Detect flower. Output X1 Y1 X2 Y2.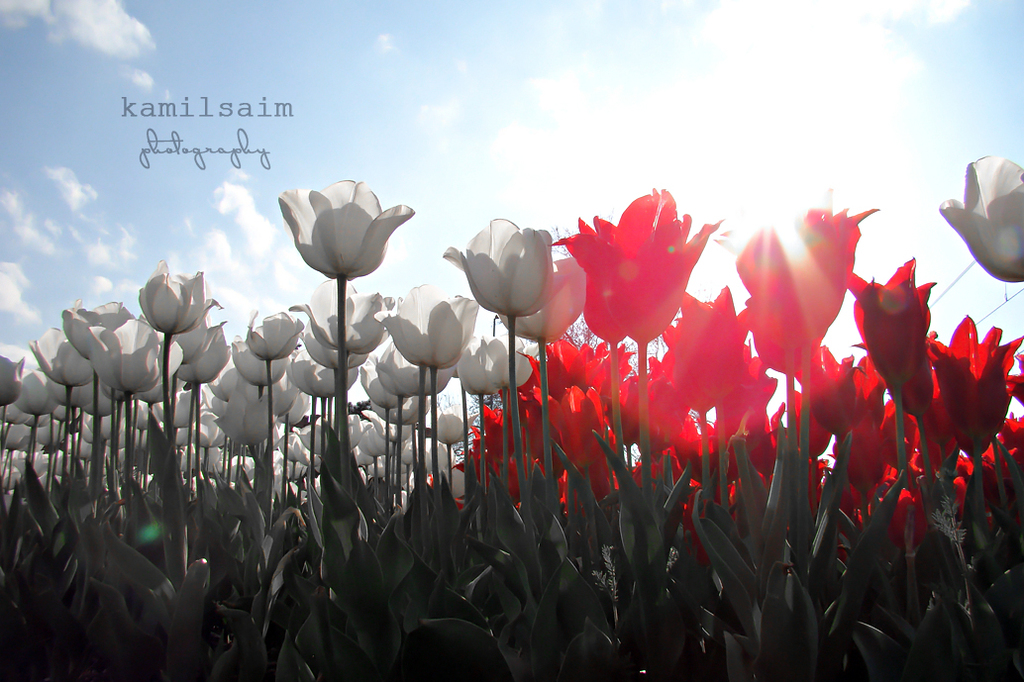
247 308 298 363.
